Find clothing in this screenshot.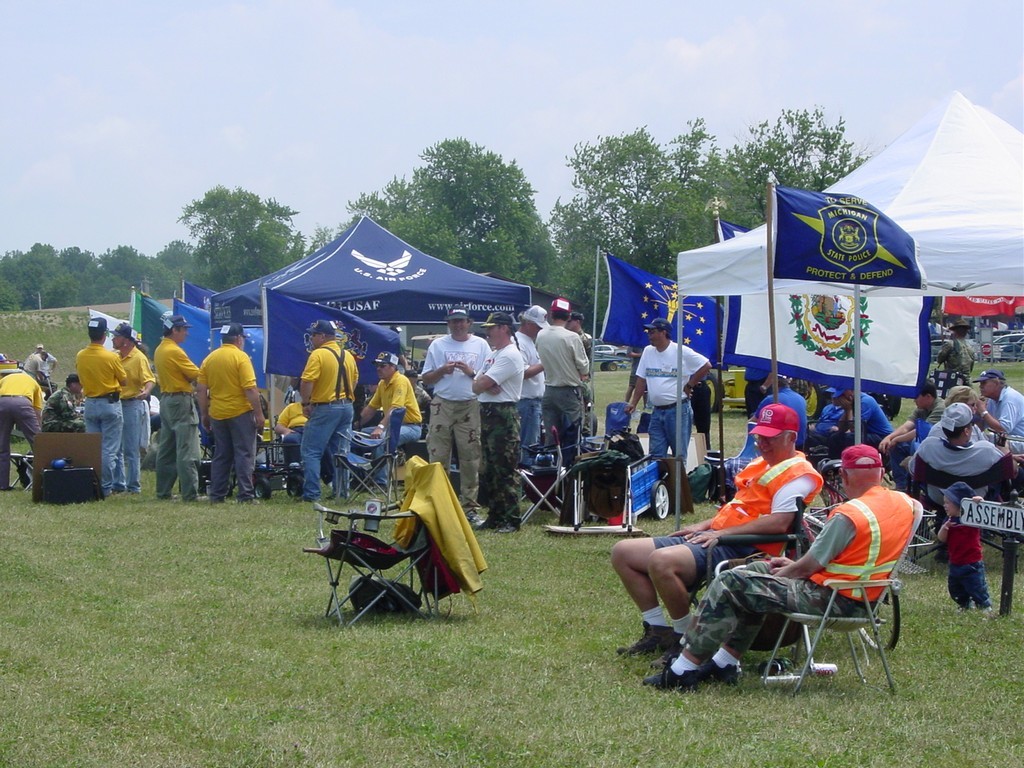
The bounding box for clothing is 39, 349, 57, 379.
